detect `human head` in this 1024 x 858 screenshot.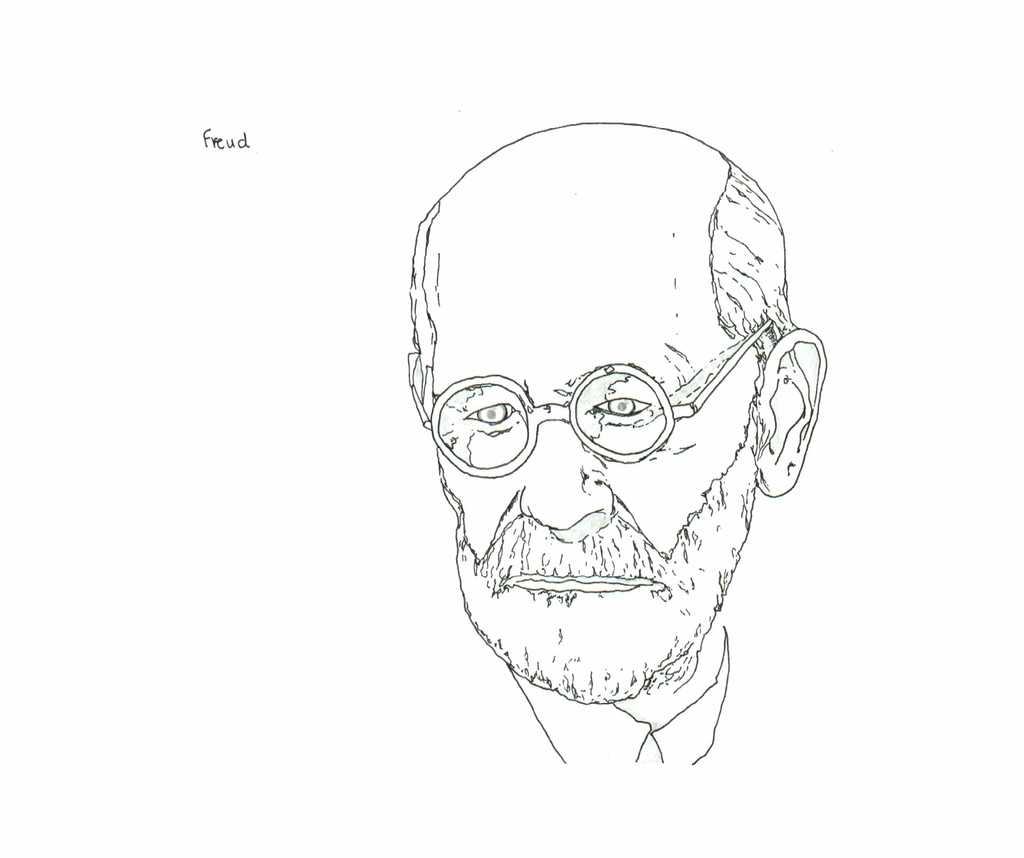
Detection: bbox=[410, 123, 824, 701].
